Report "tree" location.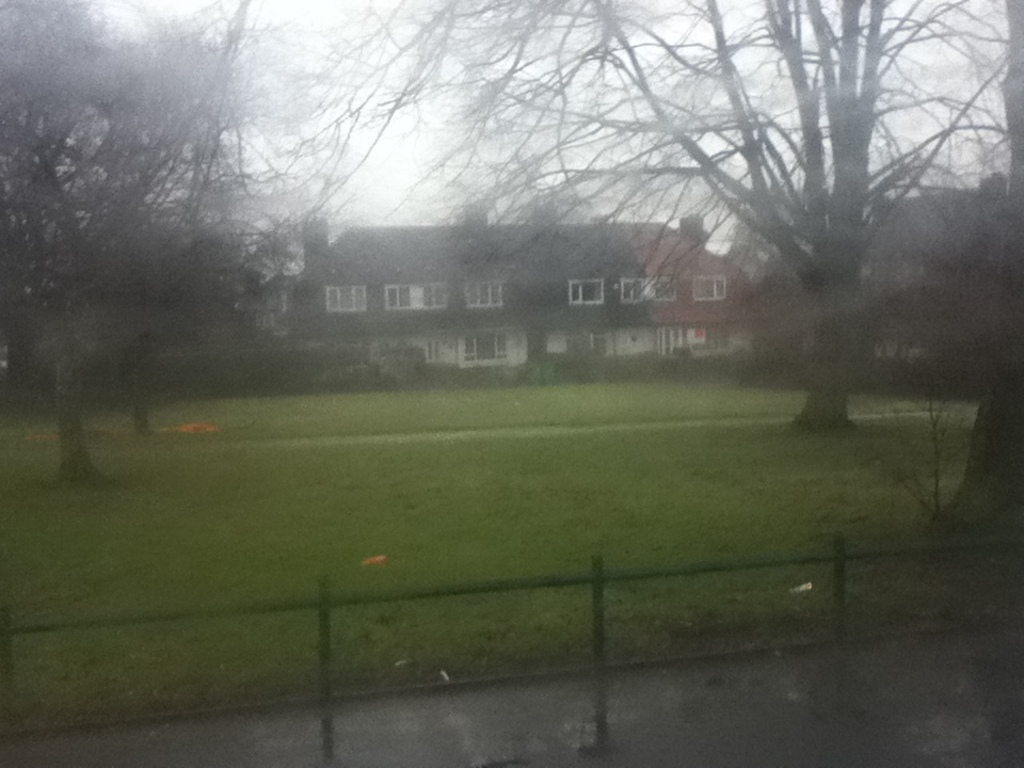
Report: <box>10,86,263,485</box>.
